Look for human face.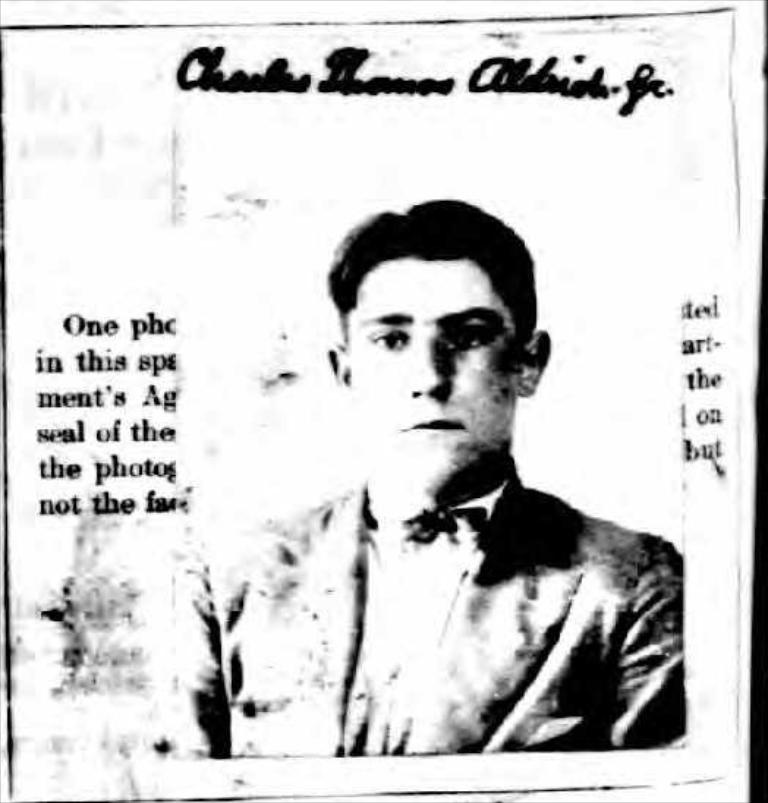
Found: bbox=(349, 261, 509, 472).
